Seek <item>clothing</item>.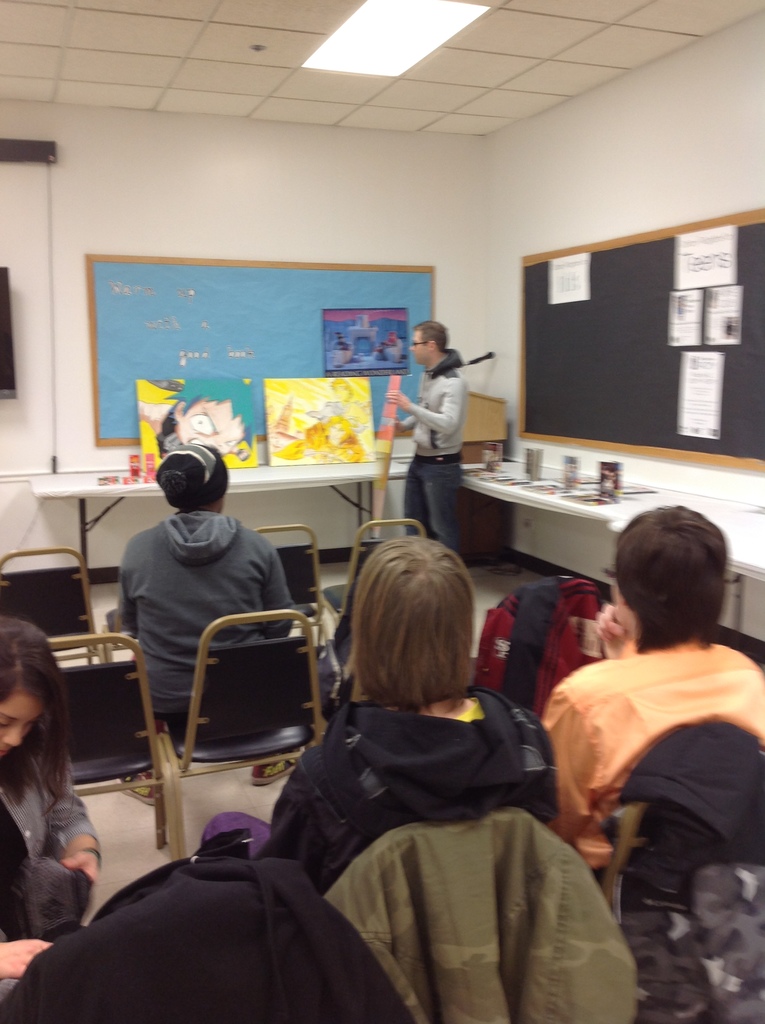
<region>0, 732, 103, 944</region>.
